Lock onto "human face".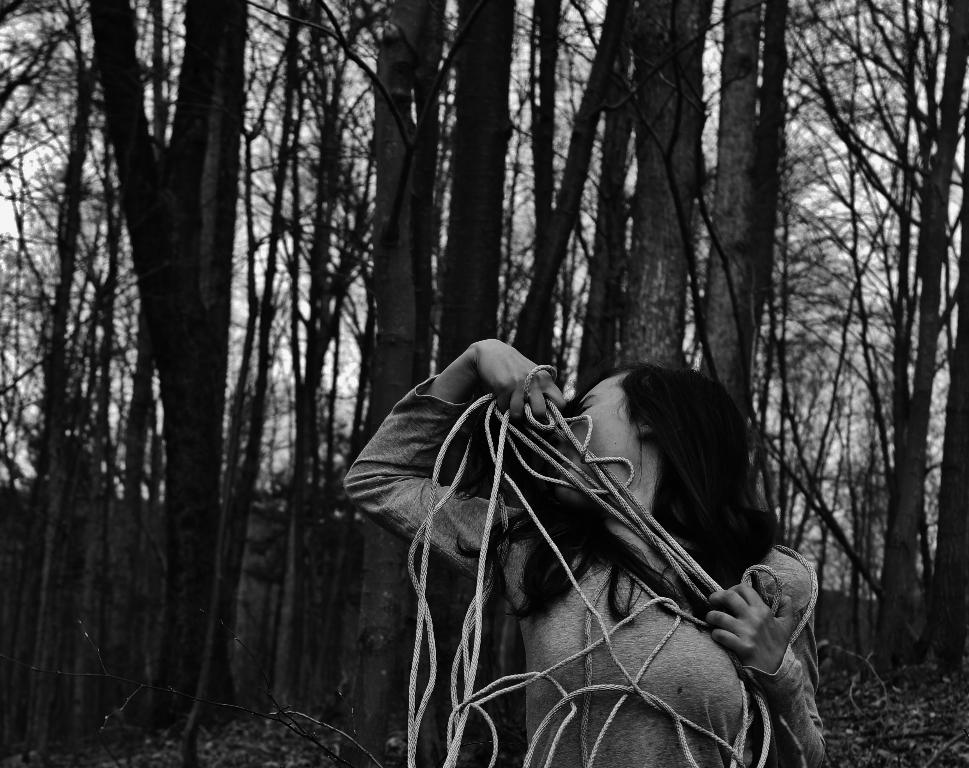
Locked: crop(559, 370, 640, 489).
